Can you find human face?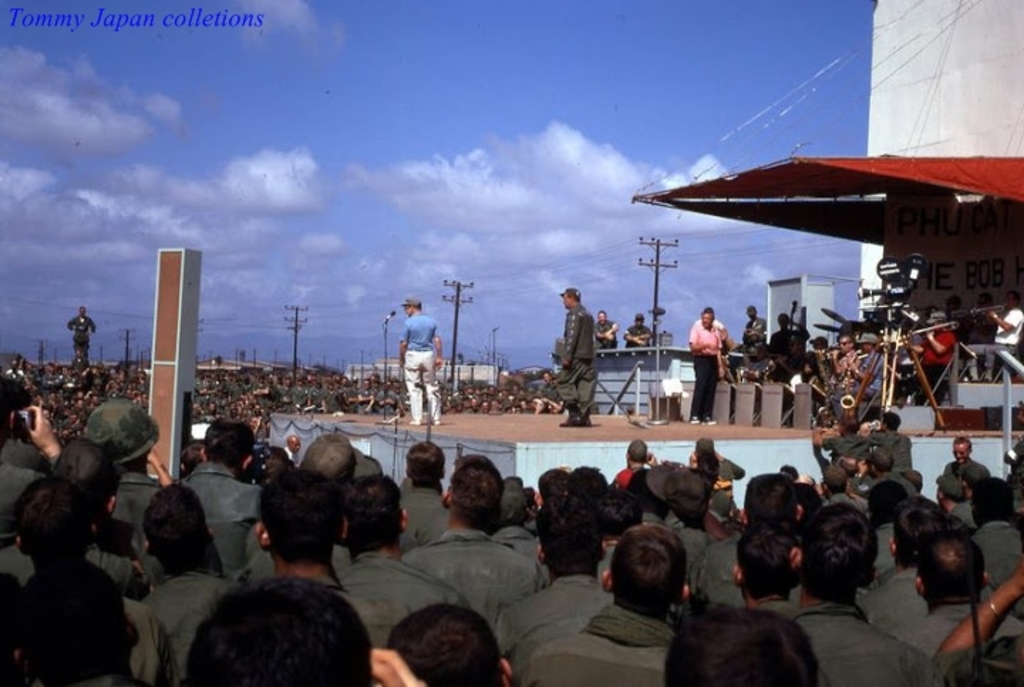
Yes, bounding box: l=592, t=306, r=612, b=324.
